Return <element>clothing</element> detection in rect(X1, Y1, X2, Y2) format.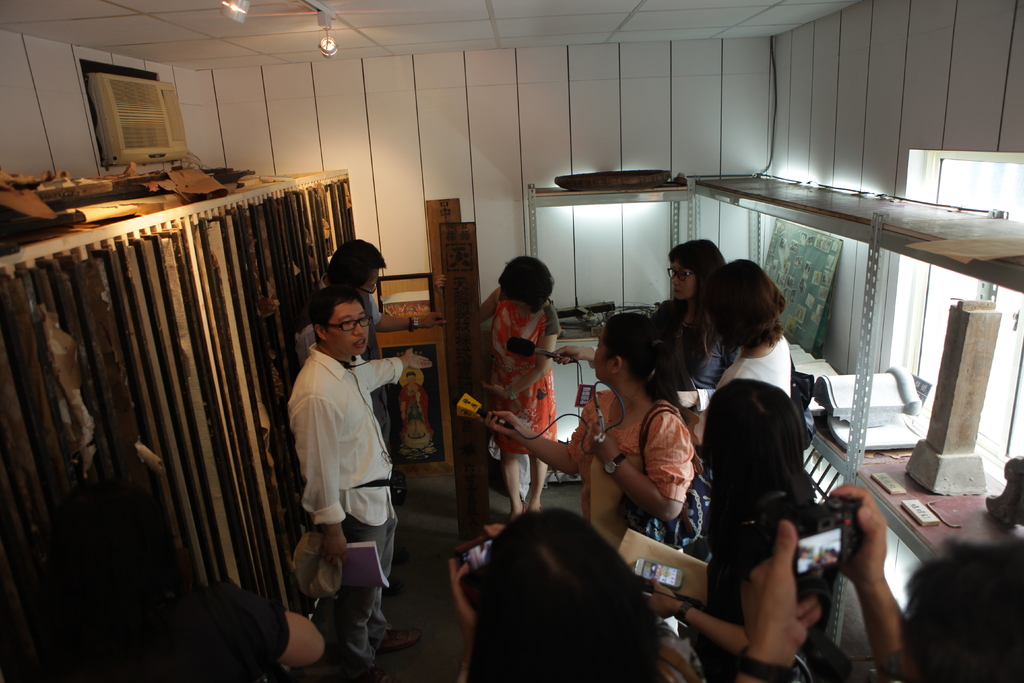
rect(281, 308, 403, 616).
